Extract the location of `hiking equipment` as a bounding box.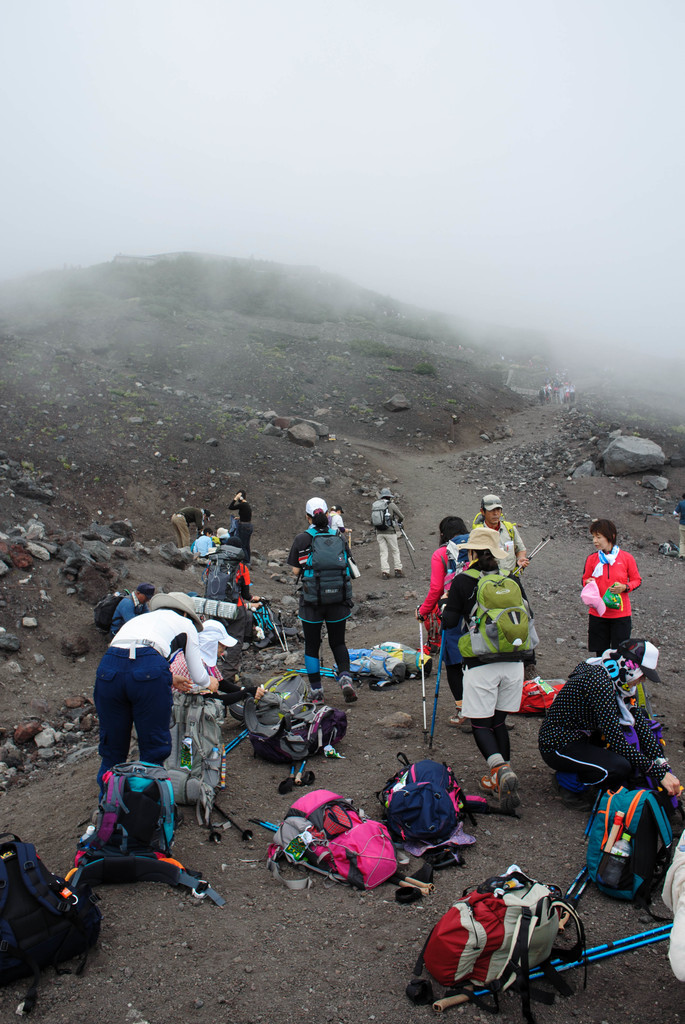
x1=127 y1=684 x2=225 y2=836.
